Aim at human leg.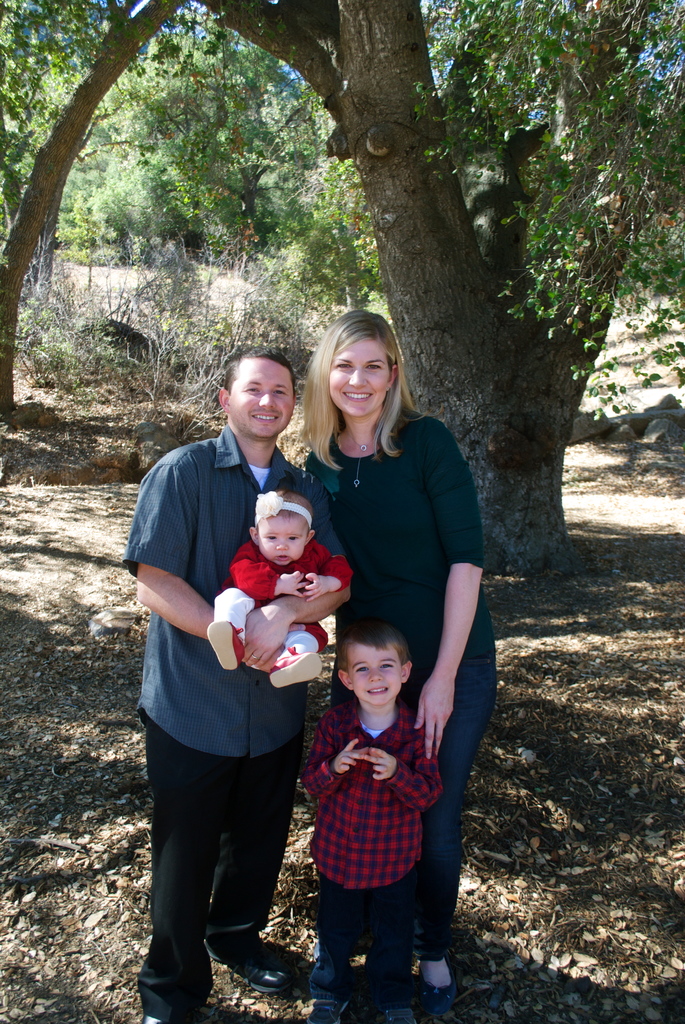
Aimed at [left=361, top=884, right=411, bottom=1005].
